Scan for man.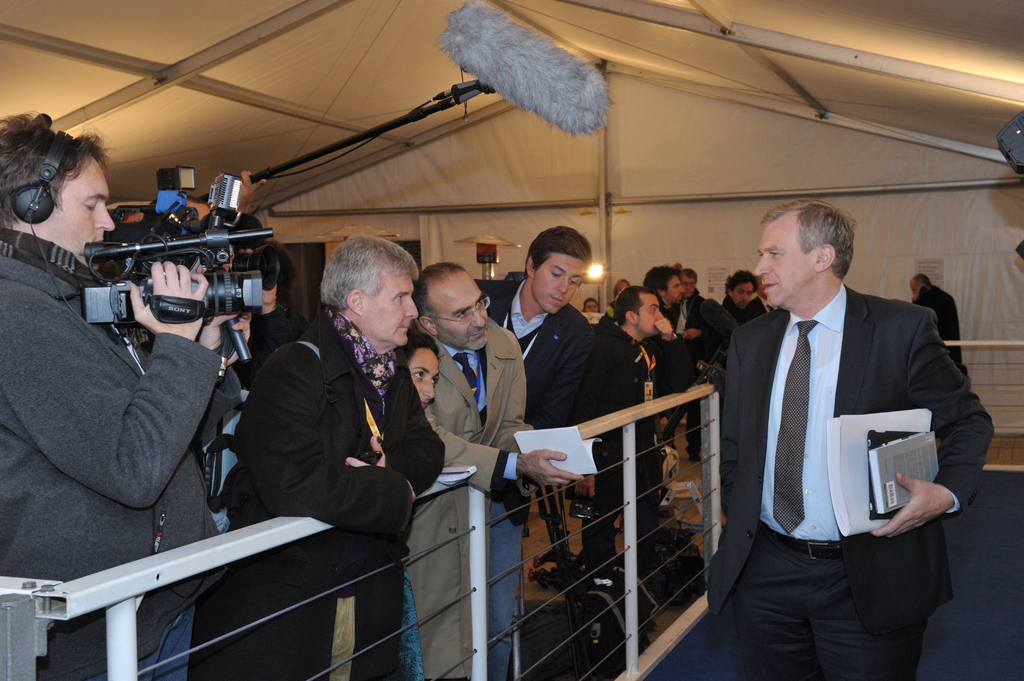
Scan result: pyautogui.locateOnScreen(210, 232, 468, 680).
